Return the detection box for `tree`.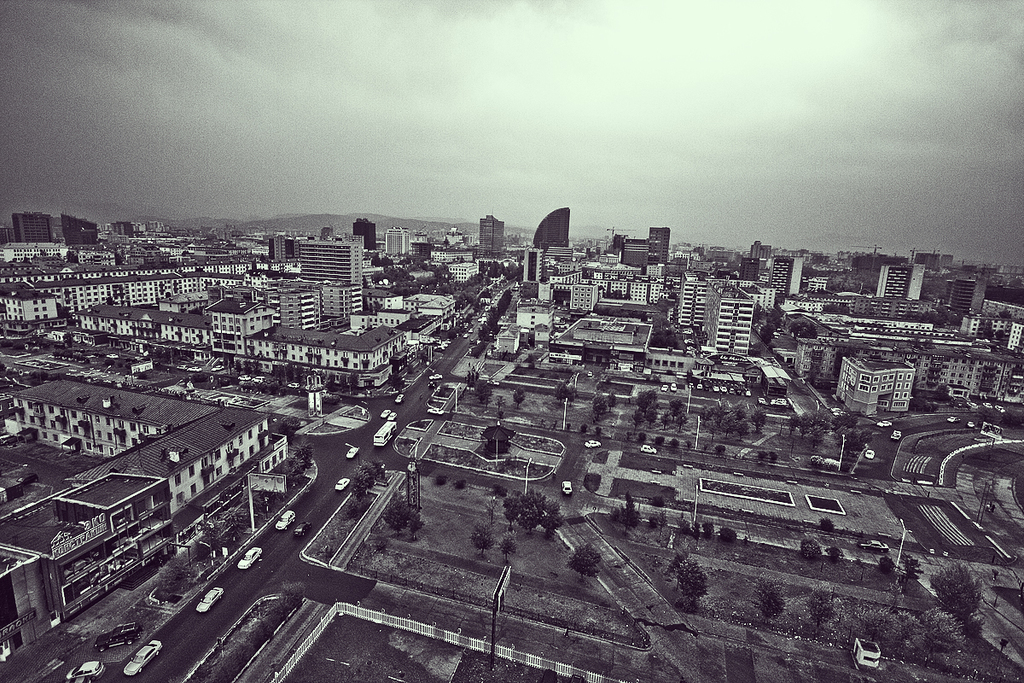
crop(934, 383, 954, 402).
